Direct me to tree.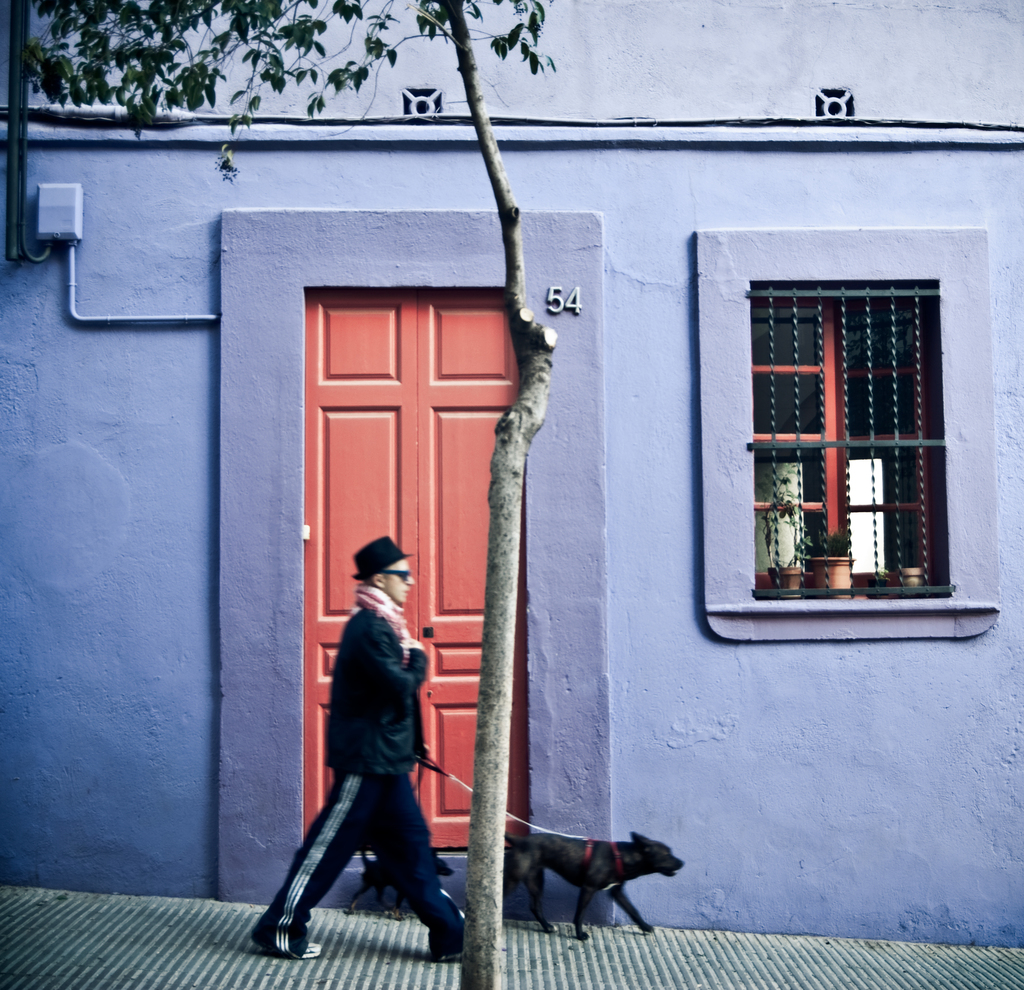
Direction: l=0, t=0, r=557, b=983.
